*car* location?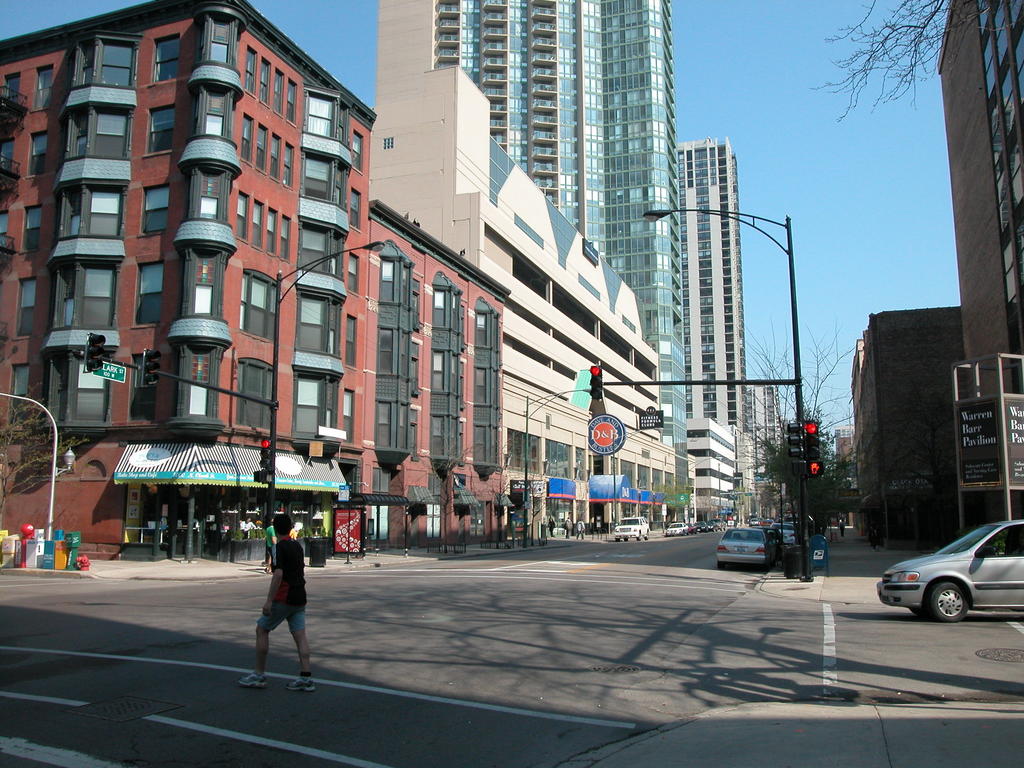
rect(613, 516, 649, 541)
